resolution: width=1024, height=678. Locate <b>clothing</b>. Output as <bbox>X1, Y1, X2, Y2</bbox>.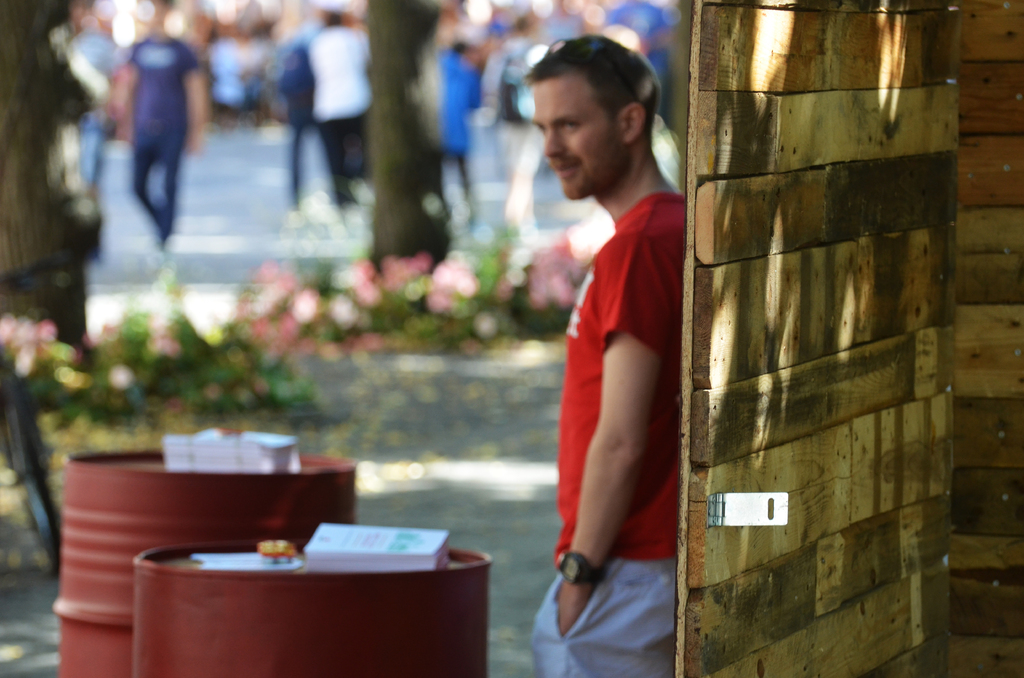
<bbox>528, 191, 689, 677</bbox>.
